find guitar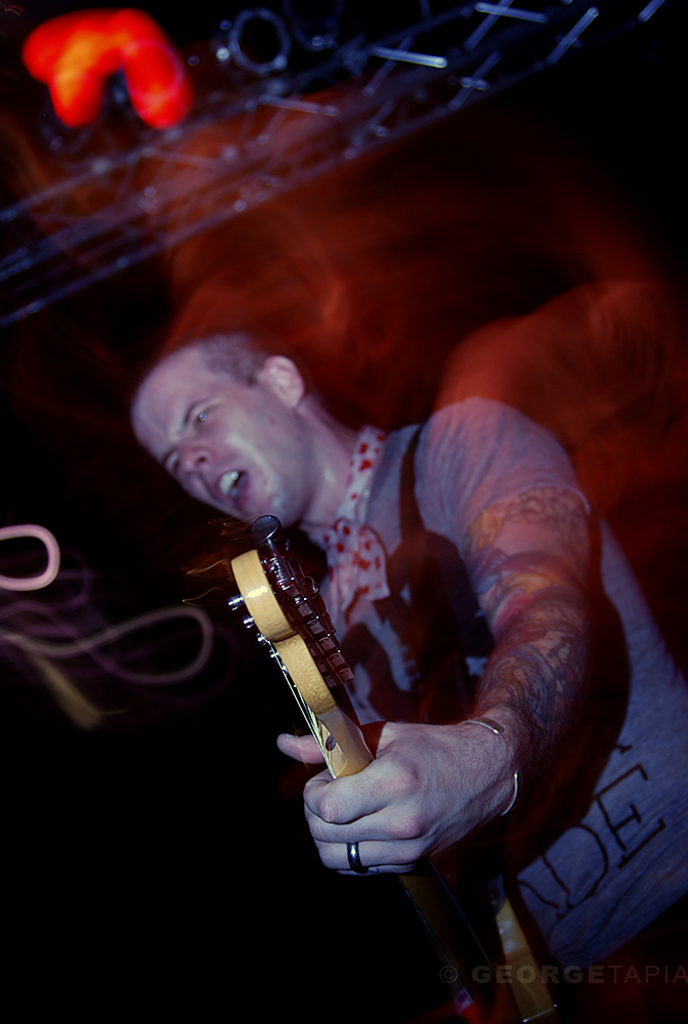
box(221, 523, 384, 774)
